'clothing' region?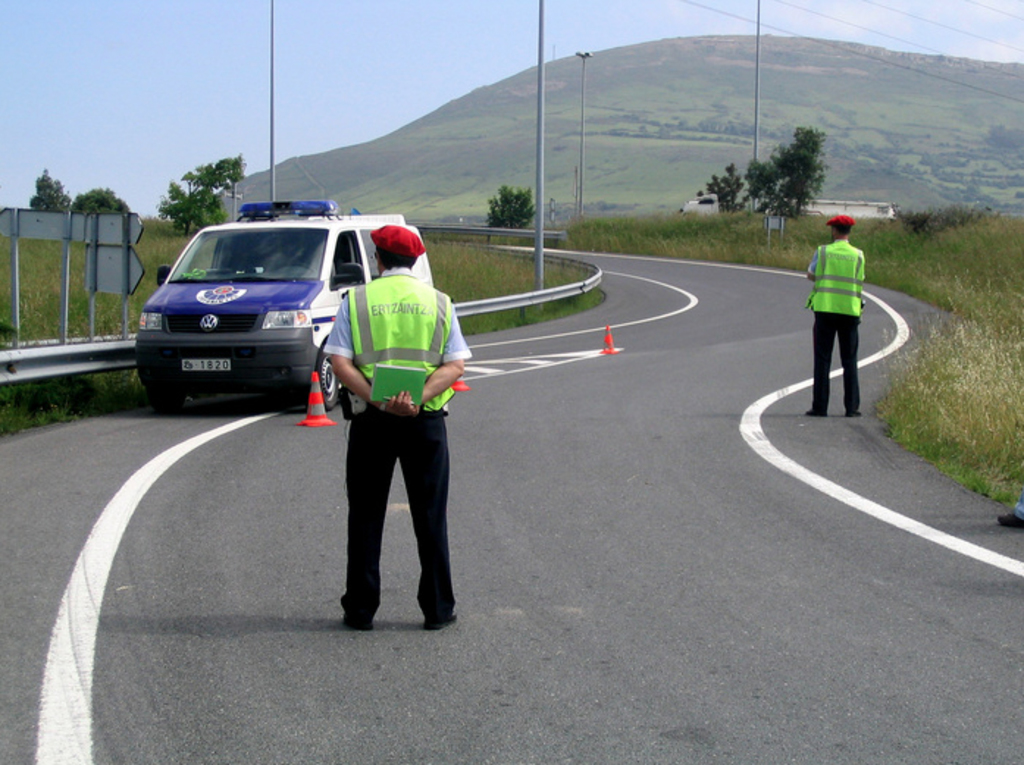
locate(322, 267, 470, 621)
